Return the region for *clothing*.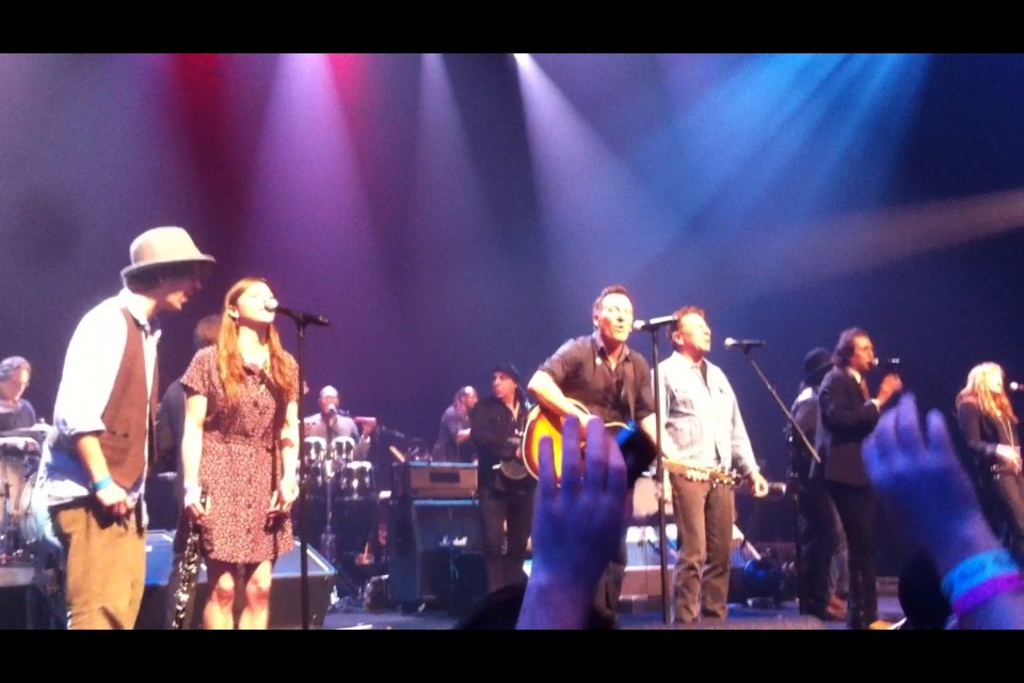
crop(23, 289, 162, 636).
